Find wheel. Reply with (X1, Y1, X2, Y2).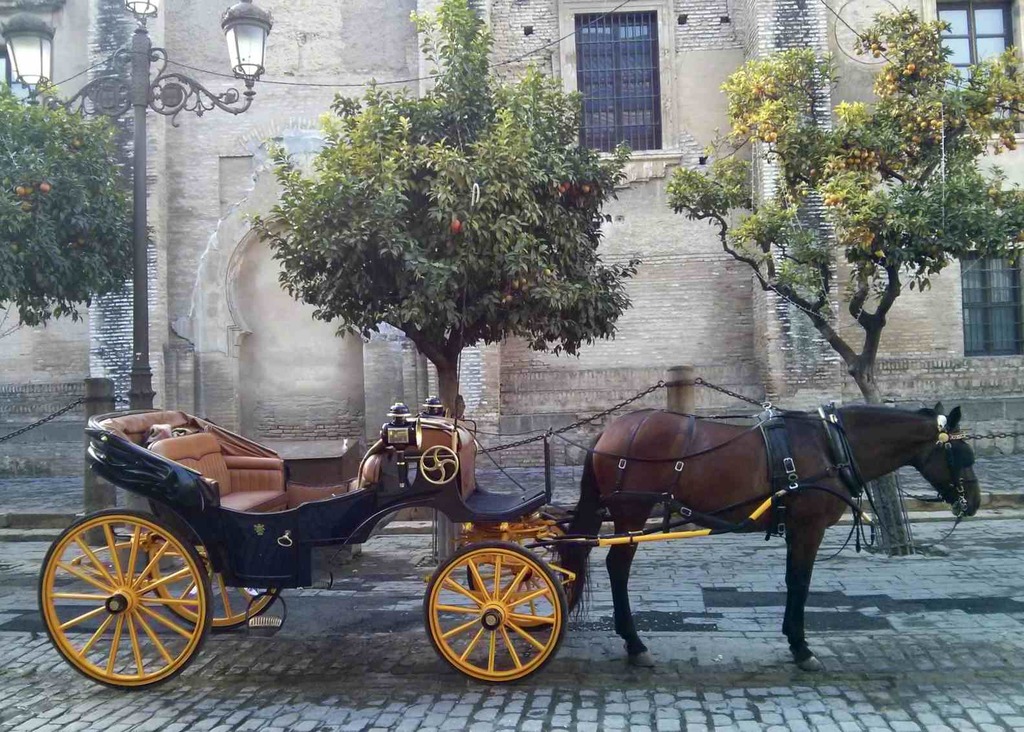
(425, 543, 567, 682).
